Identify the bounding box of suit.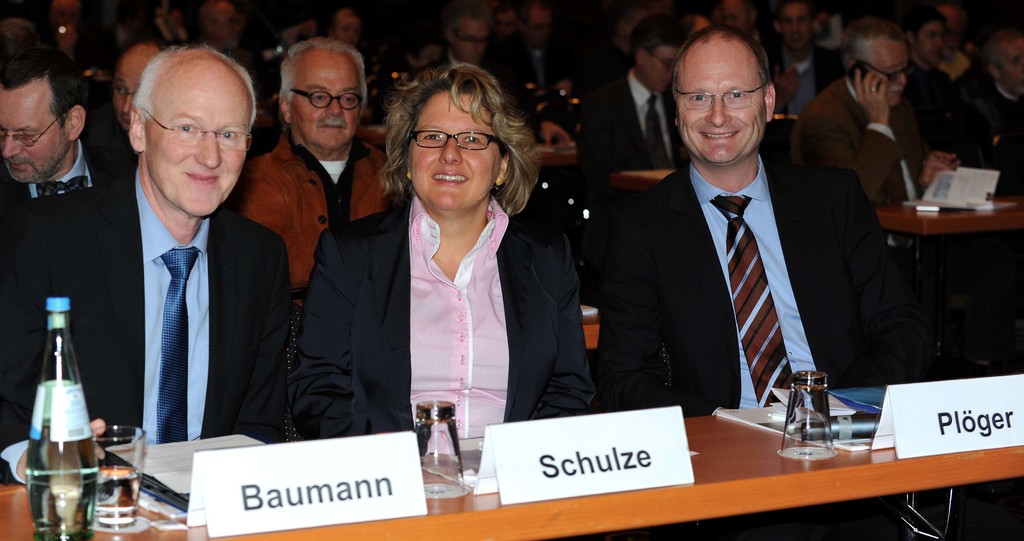
crop(789, 75, 923, 198).
